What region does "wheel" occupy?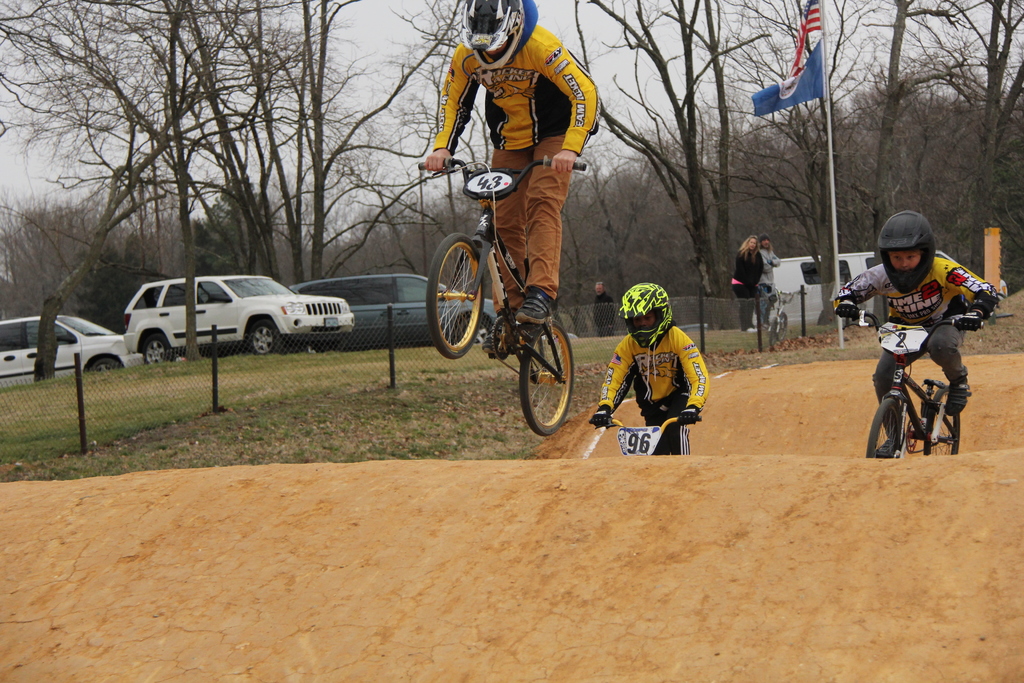
pyautogui.locateOnScreen(143, 334, 172, 360).
